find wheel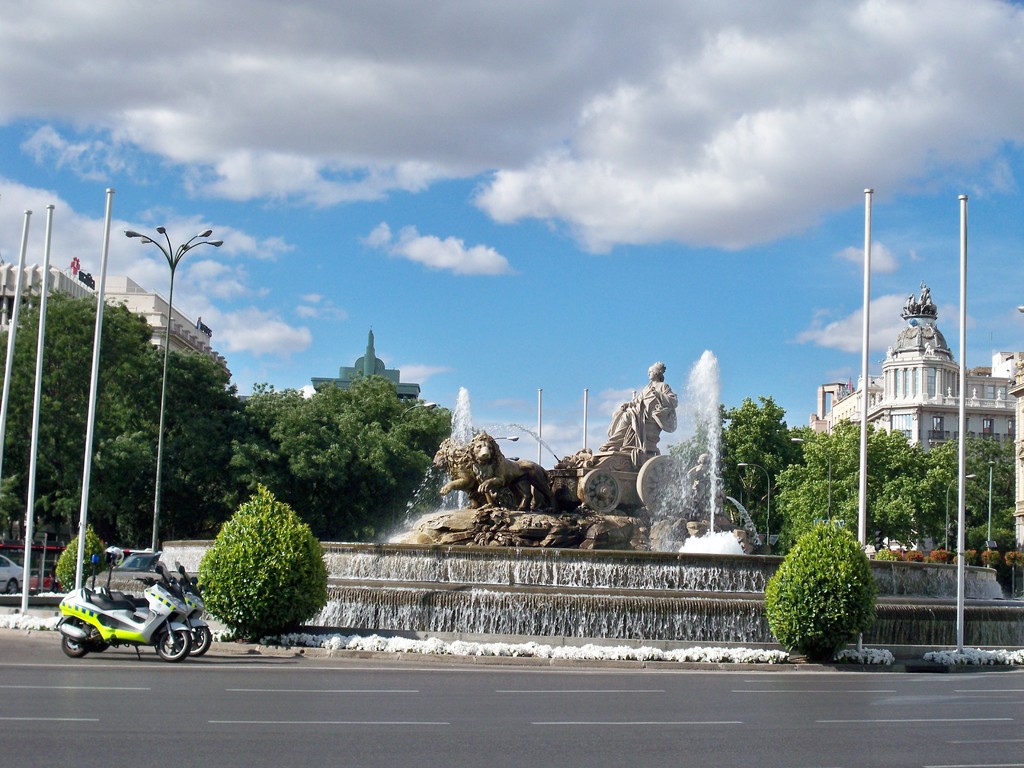
[x1=156, y1=622, x2=188, y2=659]
